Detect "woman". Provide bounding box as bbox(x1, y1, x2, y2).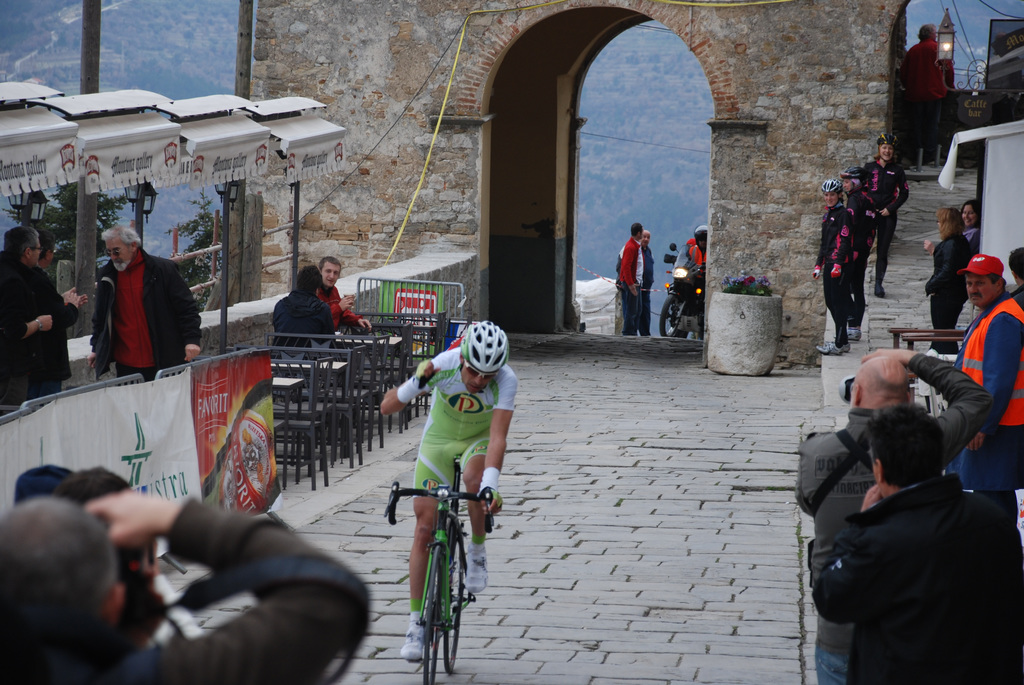
bbox(815, 180, 859, 354).
